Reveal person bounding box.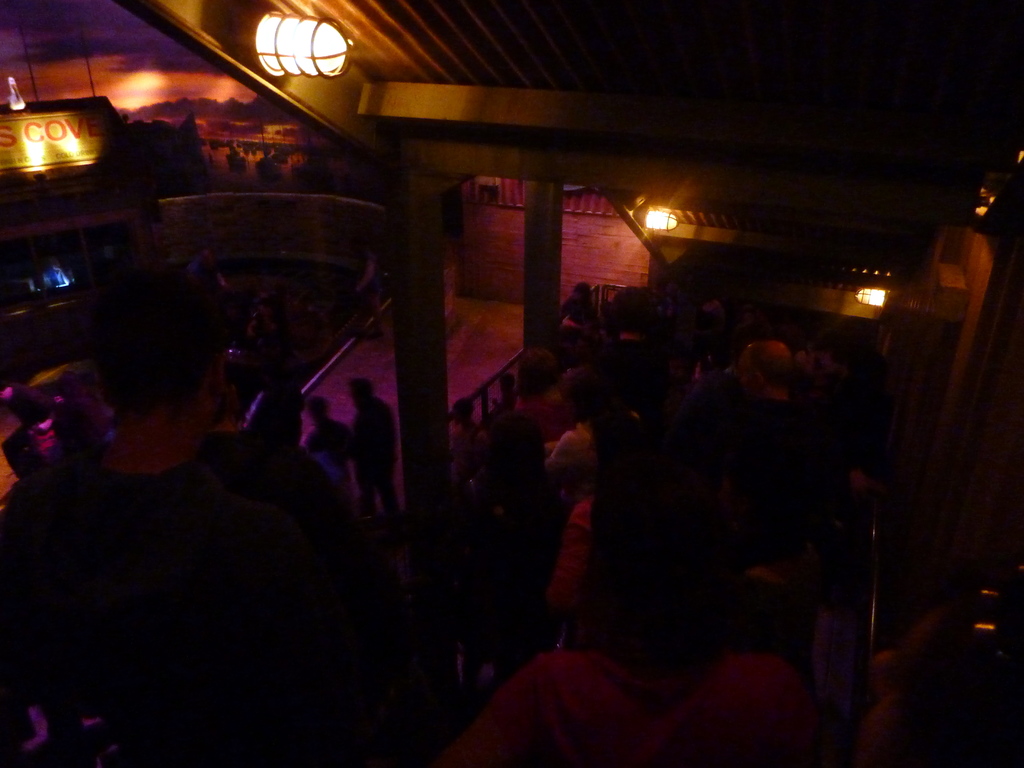
Revealed: [left=4, top=394, right=47, bottom=490].
